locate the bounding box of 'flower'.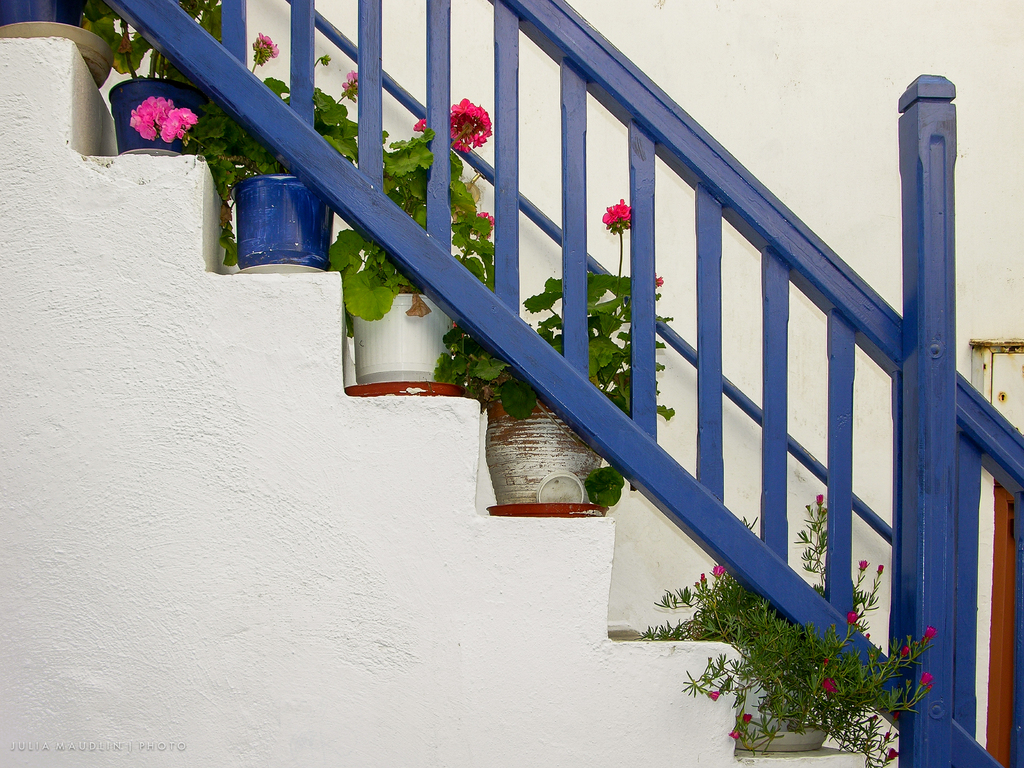
Bounding box: [921, 671, 930, 691].
